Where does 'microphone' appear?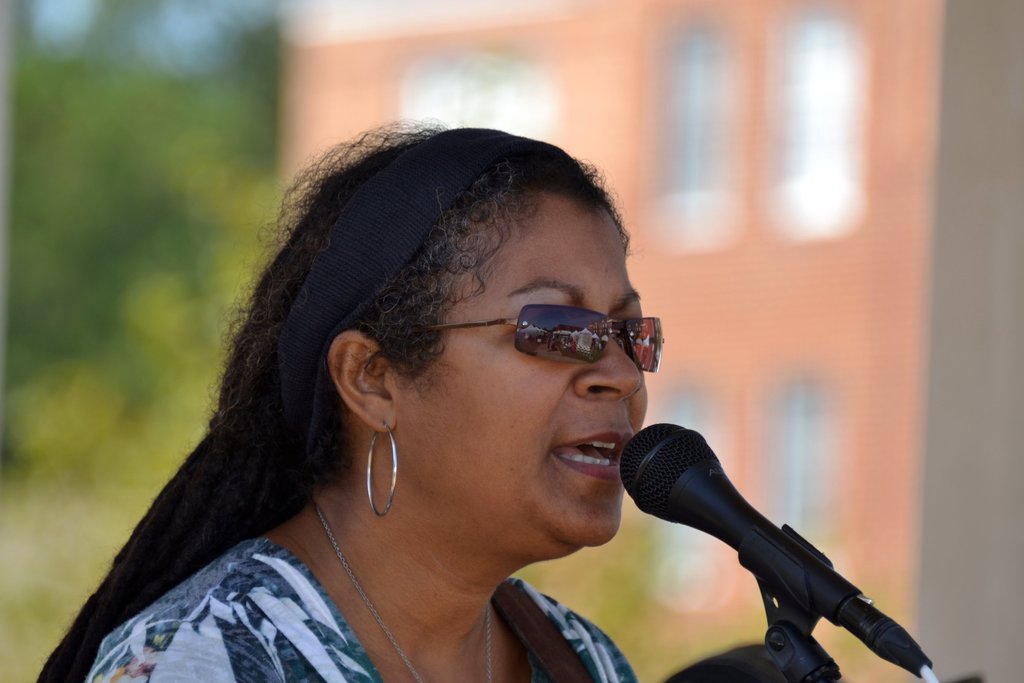
Appears at {"x1": 615, "y1": 420, "x2": 934, "y2": 682}.
